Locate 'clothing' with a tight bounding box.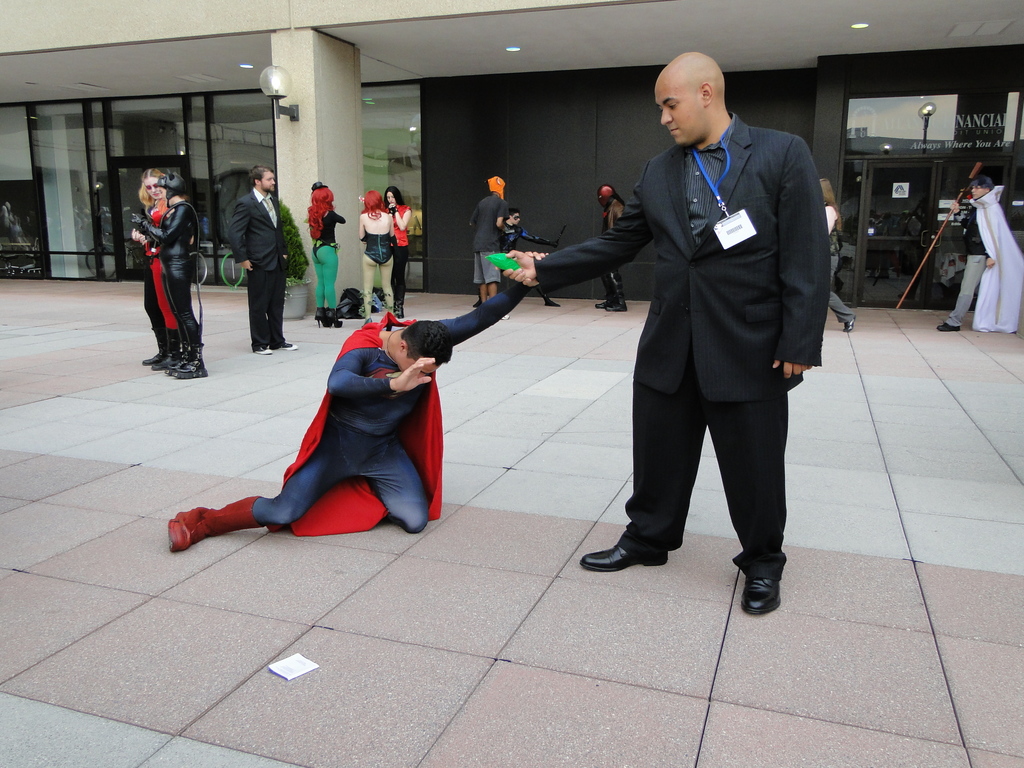
<box>388,204,410,298</box>.
